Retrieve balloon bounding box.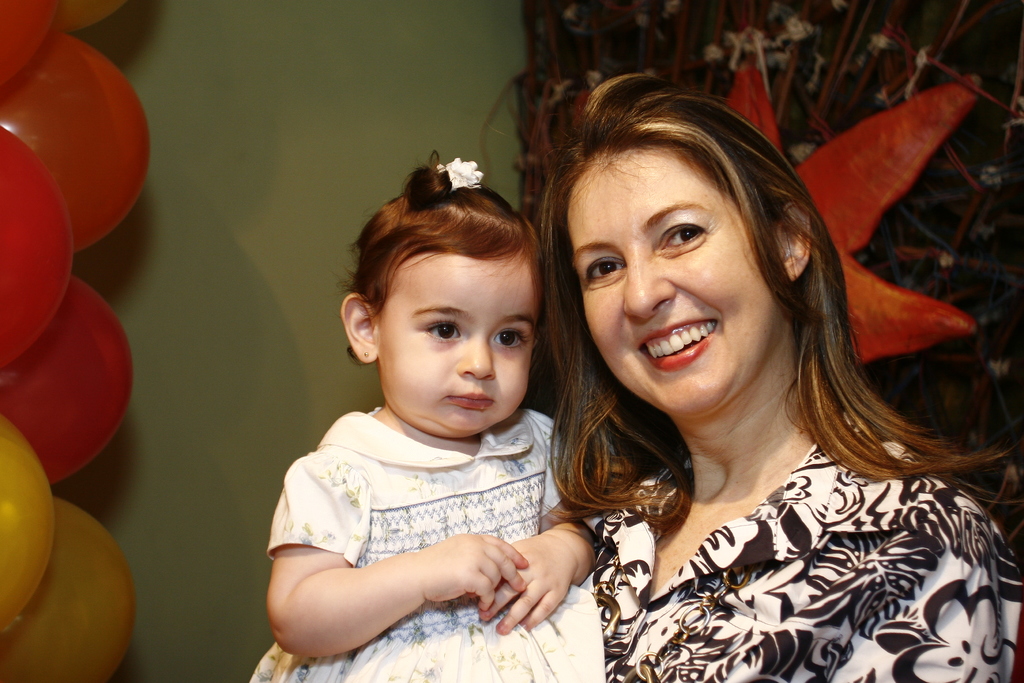
Bounding box: l=0, t=416, r=56, b=635.
